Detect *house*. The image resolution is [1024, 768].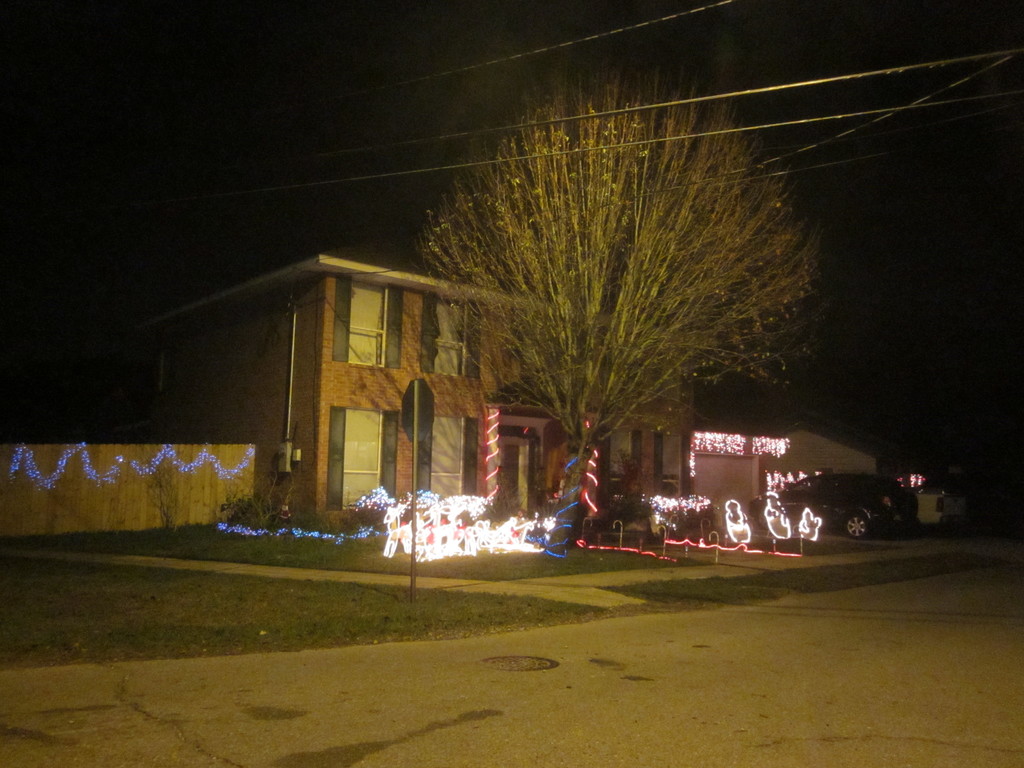
locate(694, 380, 883, 527).
